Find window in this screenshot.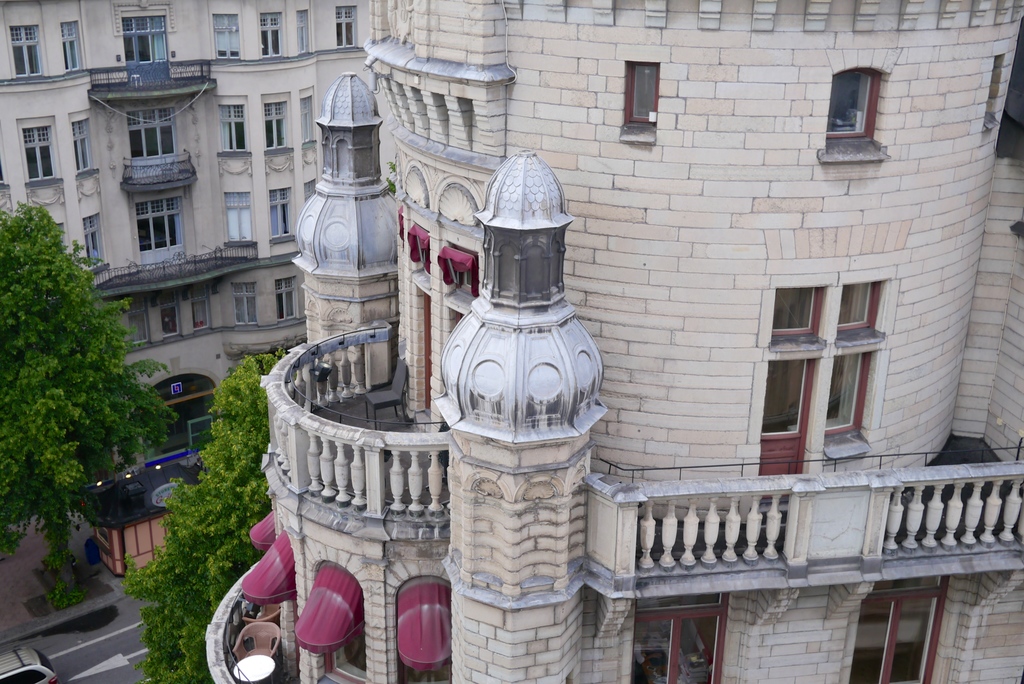
The bounding box for window is {"left": 846, "top": 575, "right": 955, "bottom": 683}.
